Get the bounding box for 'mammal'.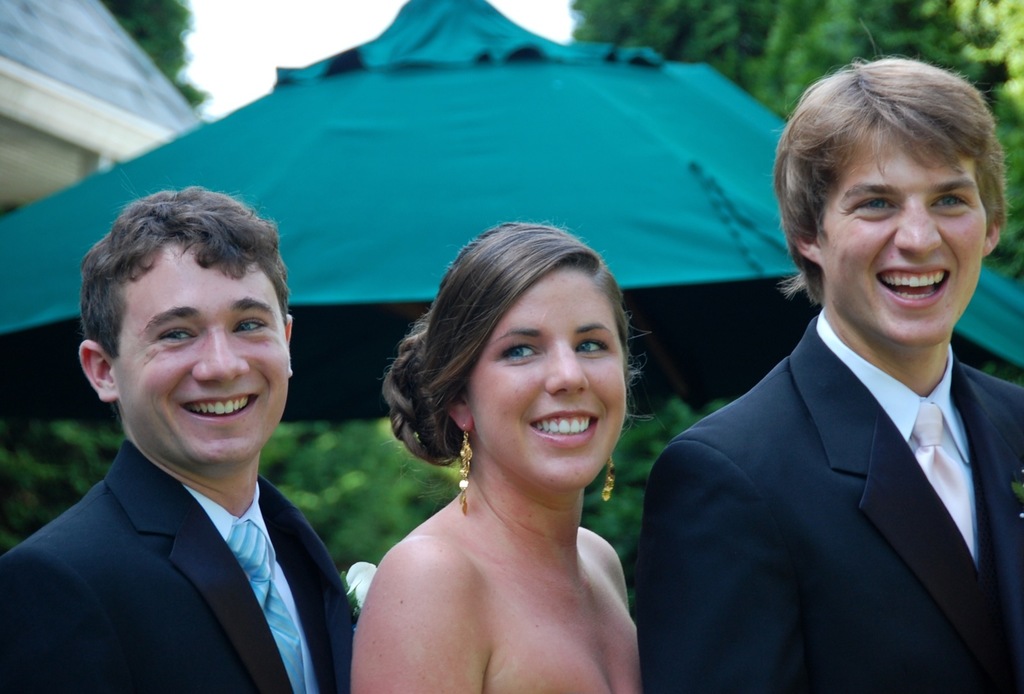
left=330, top=225, right=692, bottom=672.
